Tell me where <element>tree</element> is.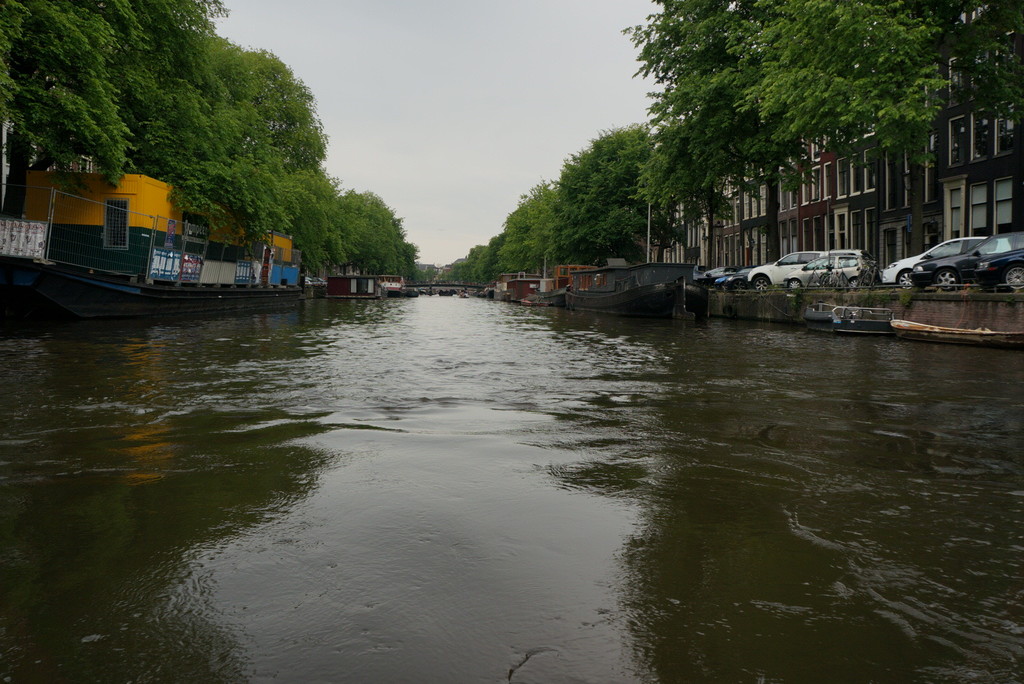
<element>tree</element> is at bbox=(468, 244, 487, 263).
